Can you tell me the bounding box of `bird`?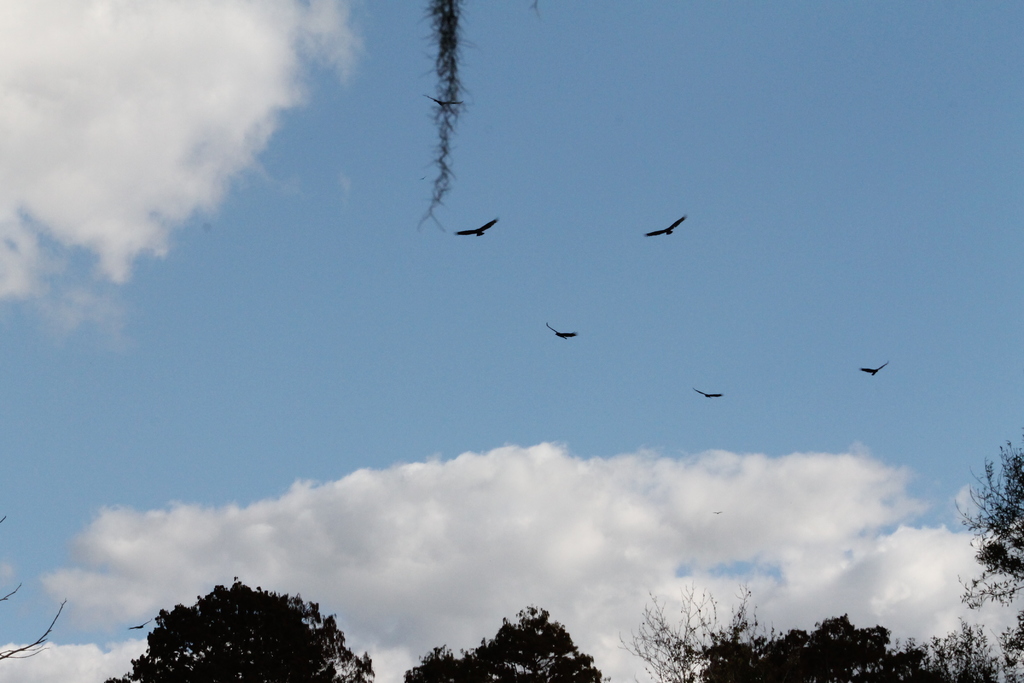
[left=127, top=613, right=154, bottom=630].
